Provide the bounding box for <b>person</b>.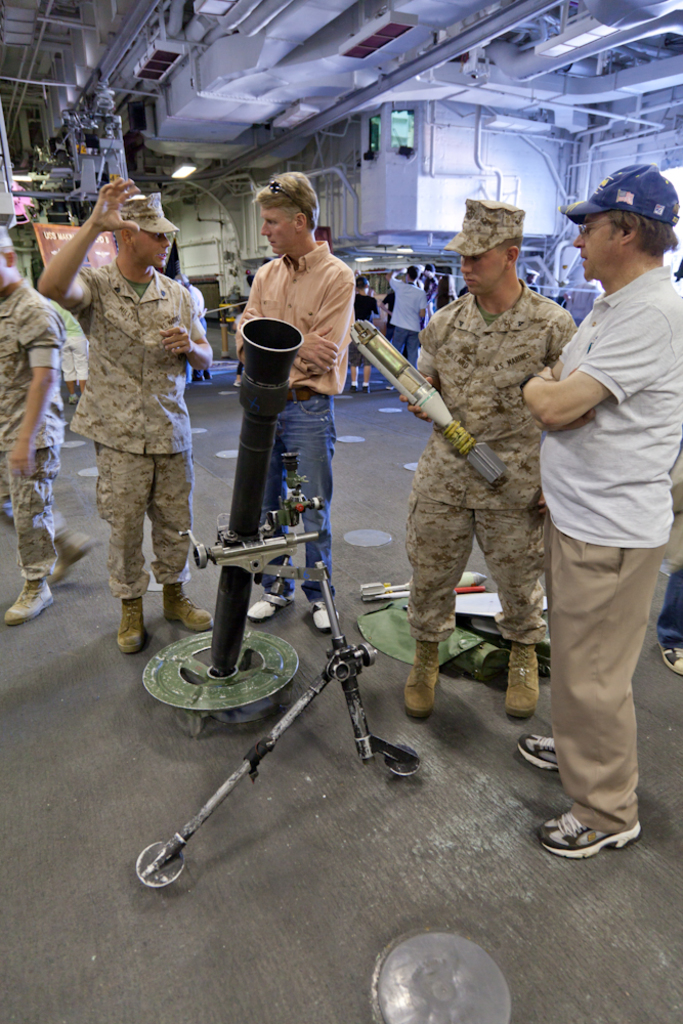
region(0, 223, 95, 613).
